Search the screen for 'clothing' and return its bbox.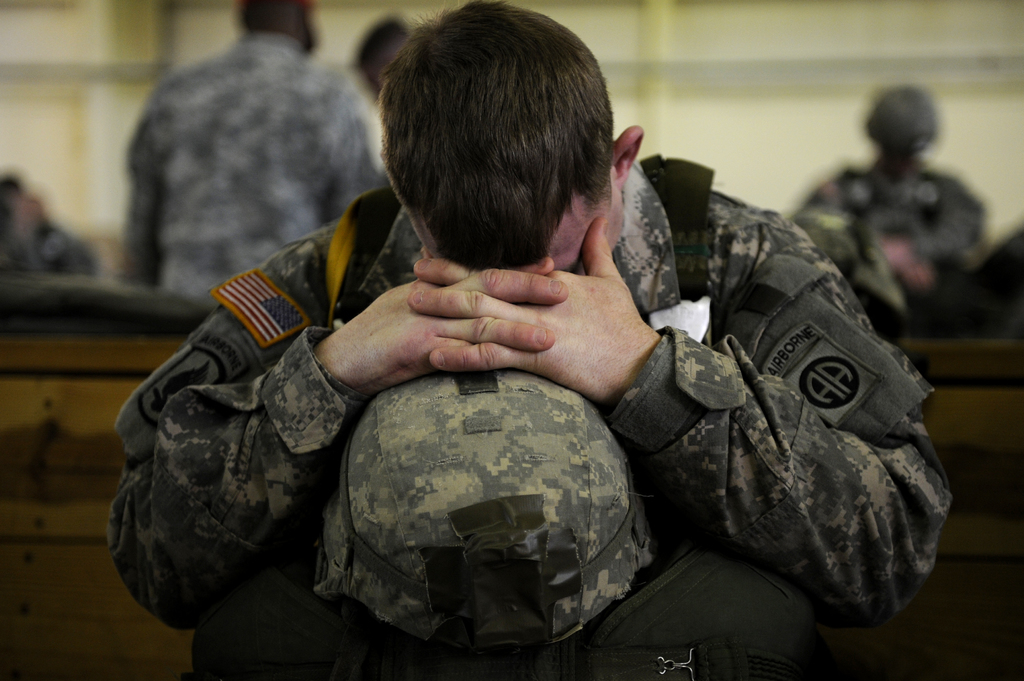
Found: x1=184 y1=106 x2=918 y2=671.
